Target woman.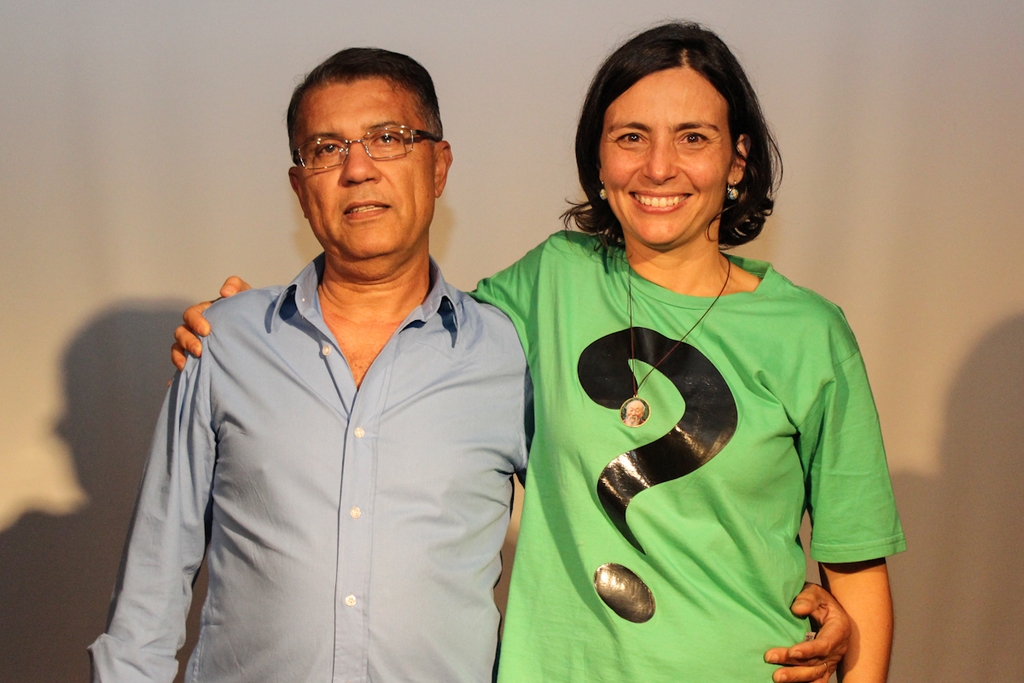
Target region: [left=171, top=17, right=911, bottom=682].
